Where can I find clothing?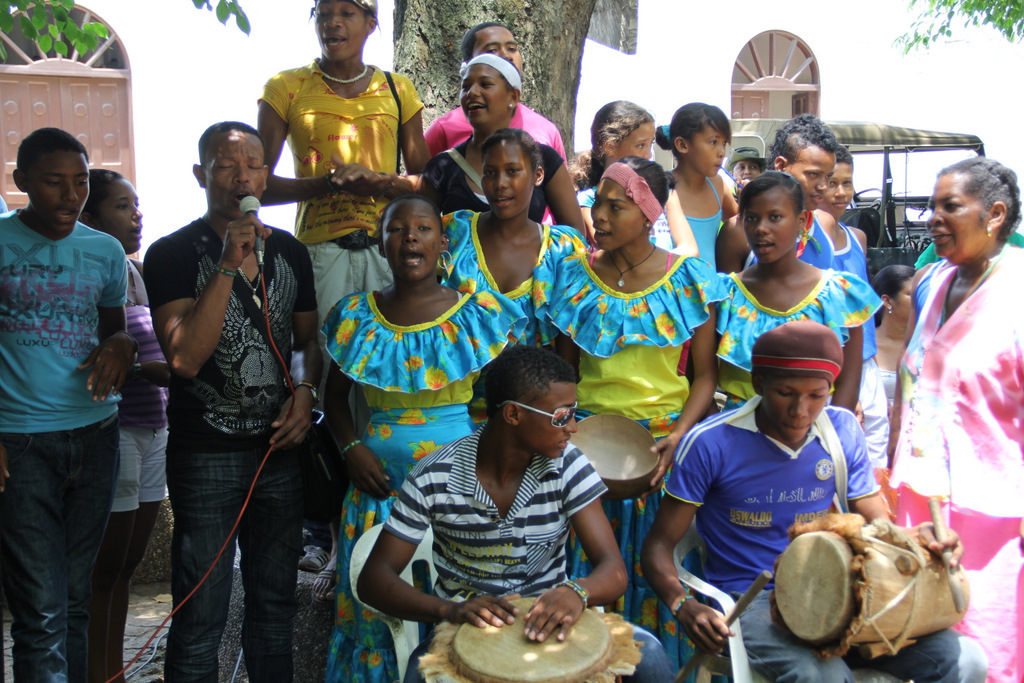
You can find it at (442, 208, 578, 357).
